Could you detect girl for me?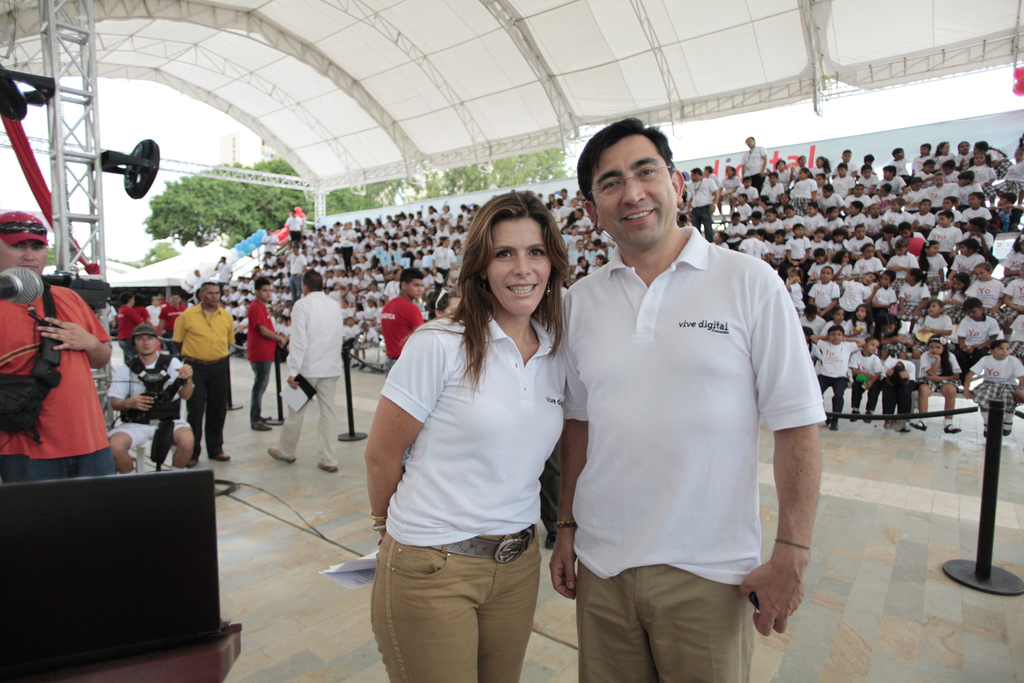
Detection result: bbox(832, 229, 844, 250).
